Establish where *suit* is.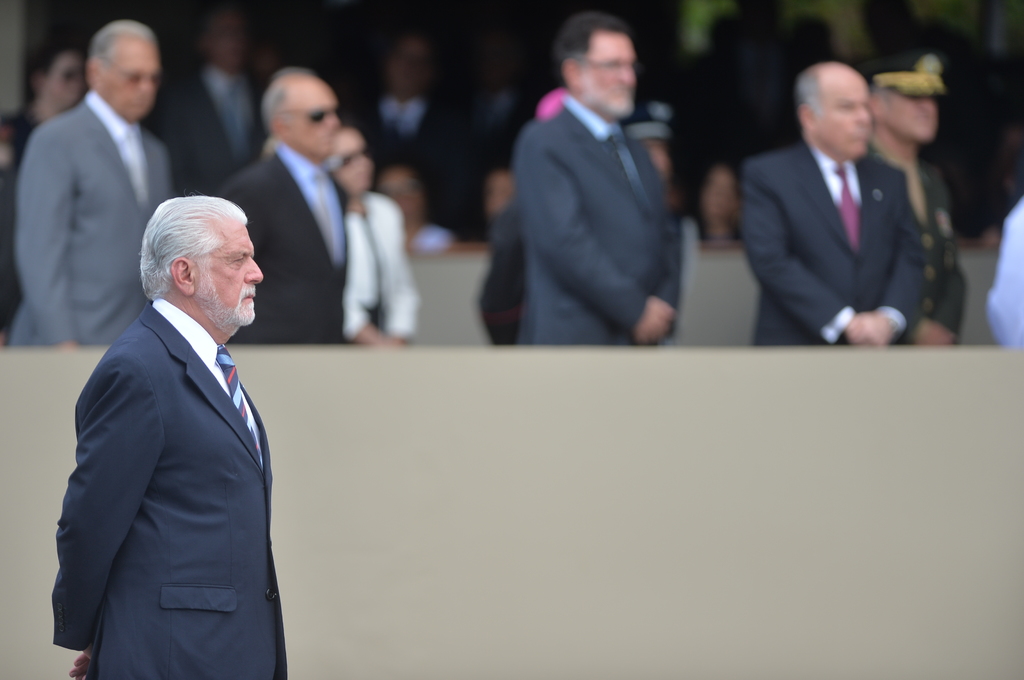
Established at crop(737, 145, 924, 351).
